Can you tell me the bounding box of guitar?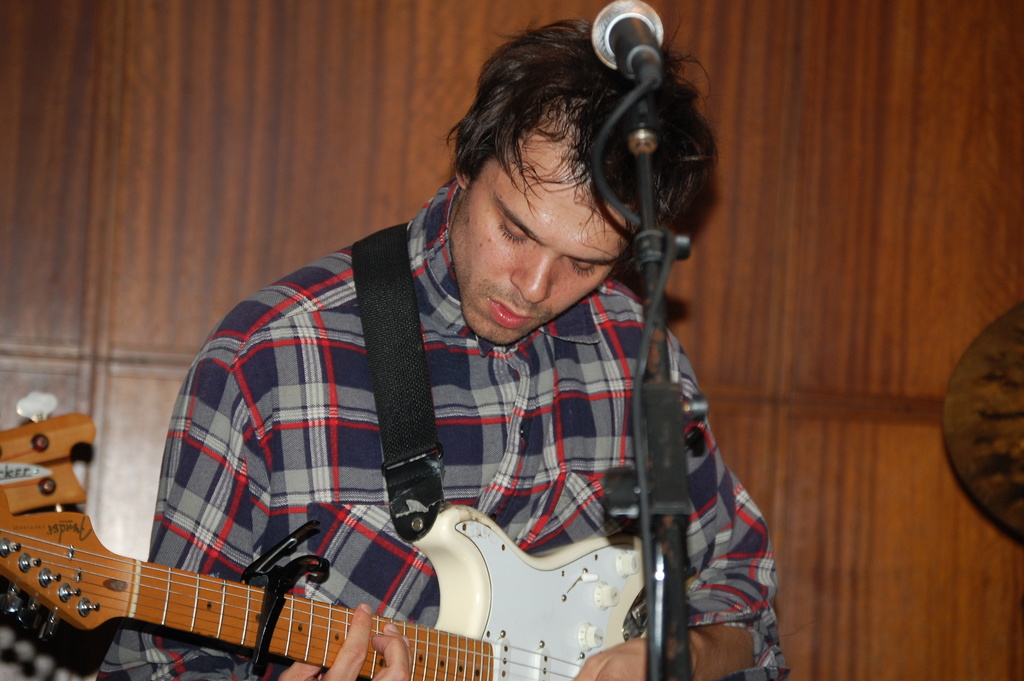
locate(0, 397, 114, 524).
